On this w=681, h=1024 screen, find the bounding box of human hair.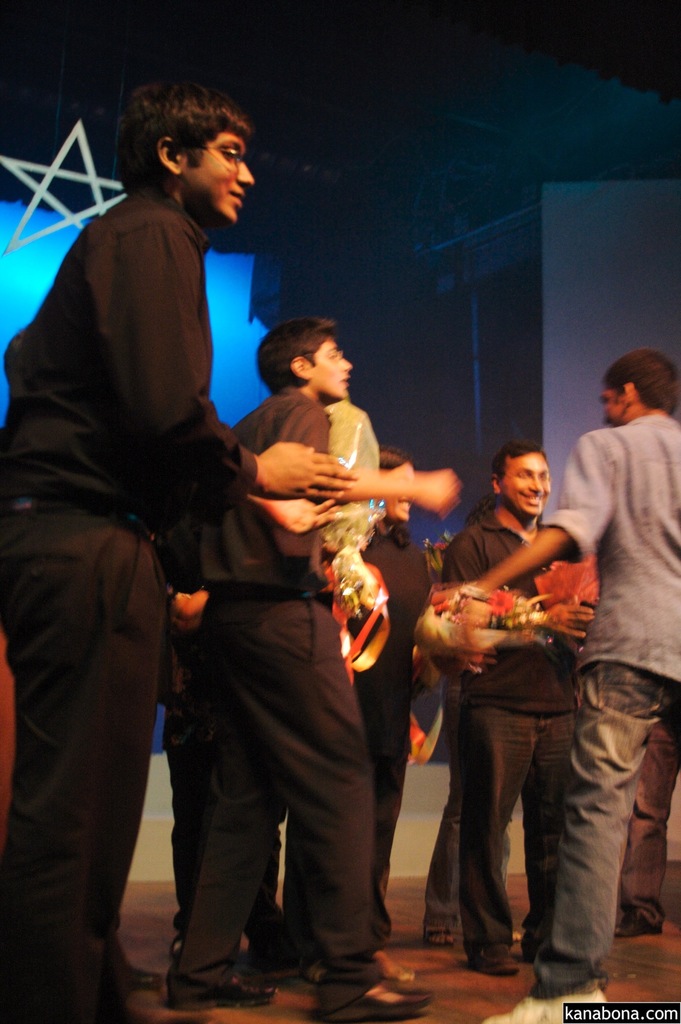
Bounding box: left=601, top=347, right=680, bottom=419.
